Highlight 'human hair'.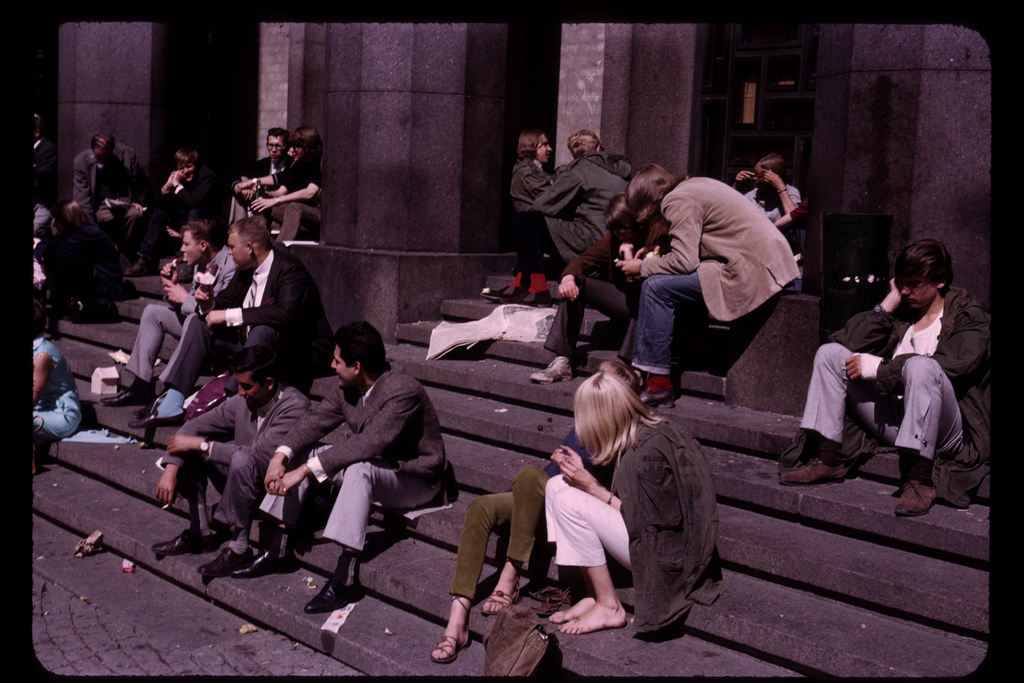
Highlighted region: <region>226, 215, 272, 254</region>.
